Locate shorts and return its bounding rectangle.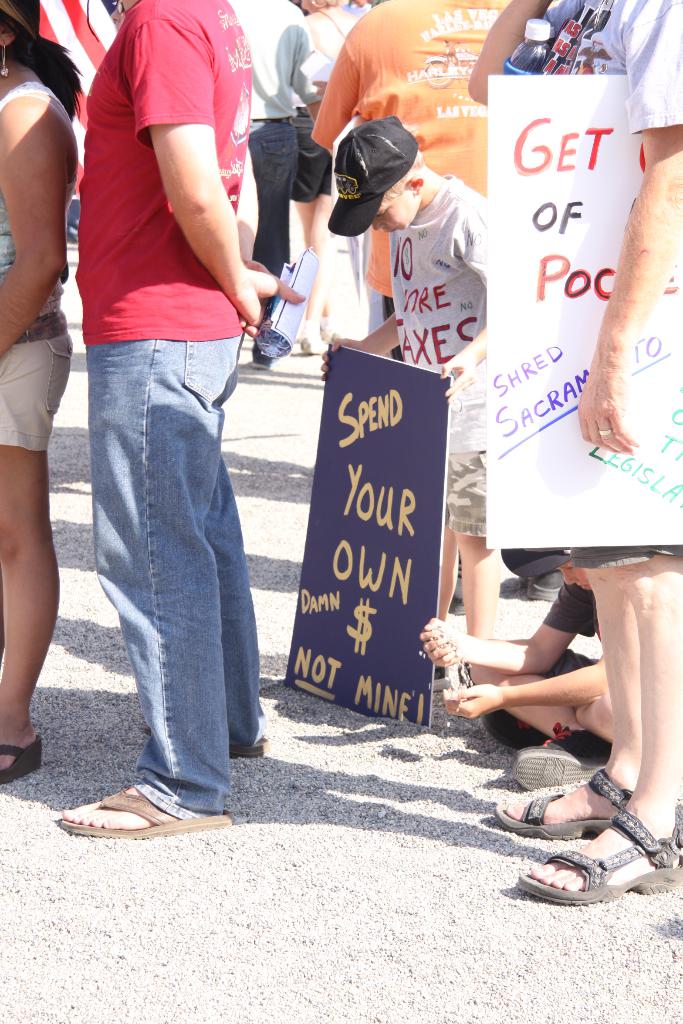
bbox=[446, 447, 484, 538].
